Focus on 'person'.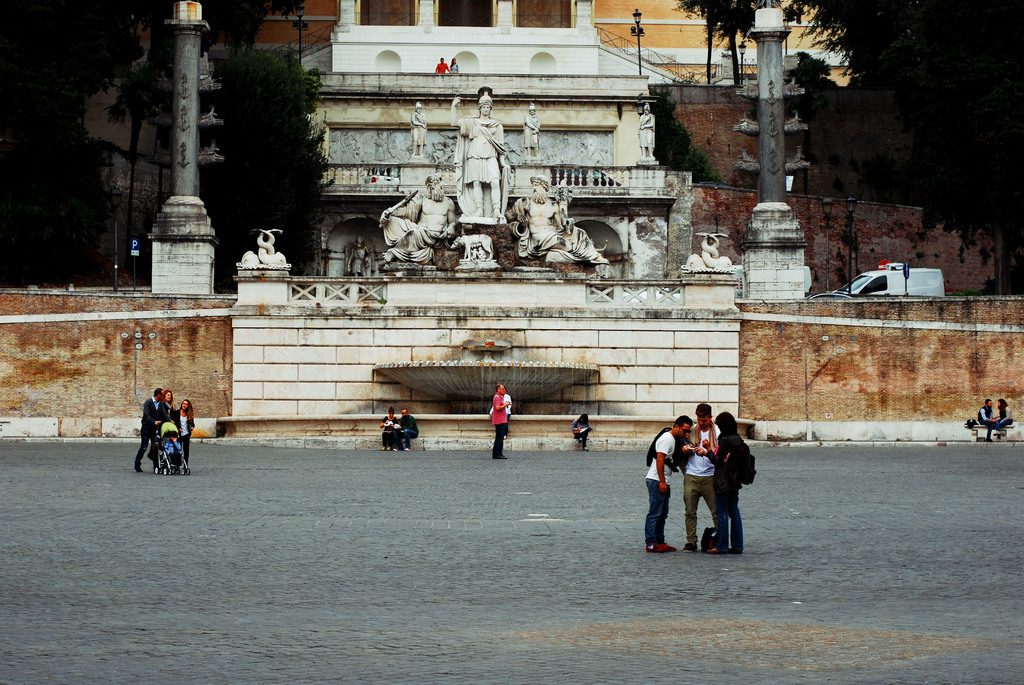
Focused at {"x1": 163, "y1": 436, "x2": 179, "y2": 464}.
